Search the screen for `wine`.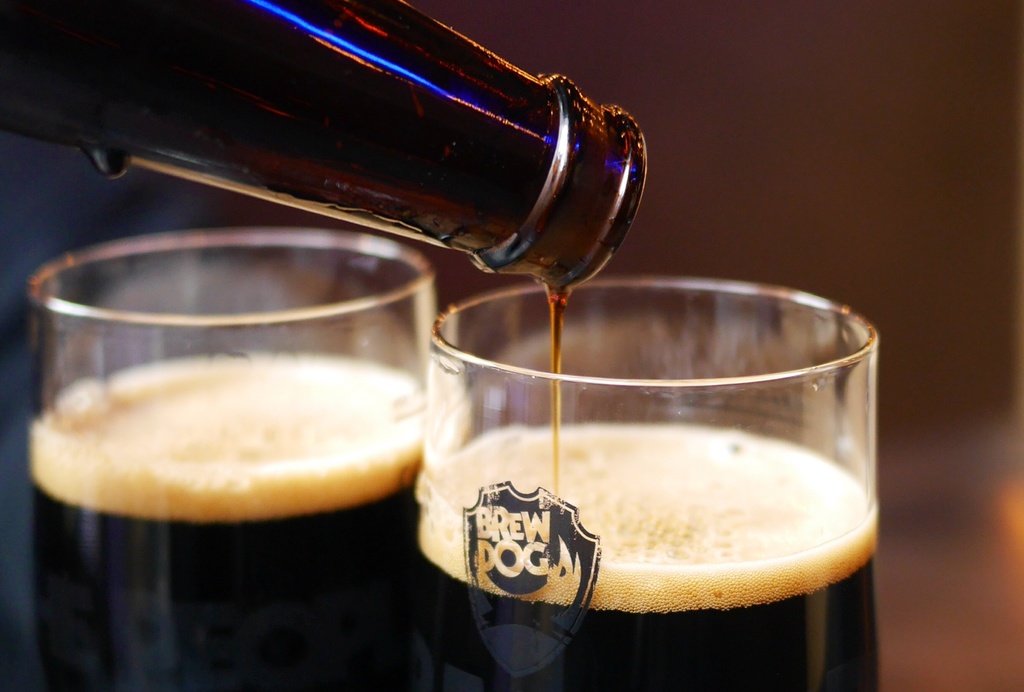
Found at crop(544, 286, 570, 502).
